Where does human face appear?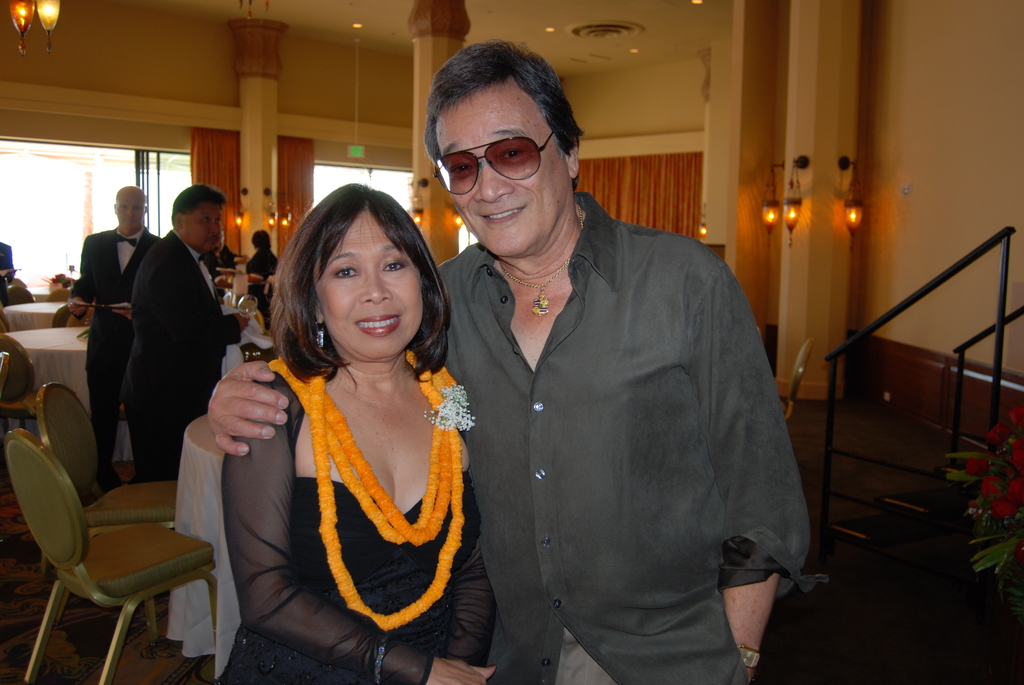
Appears at [114, 194, 152, 236].
